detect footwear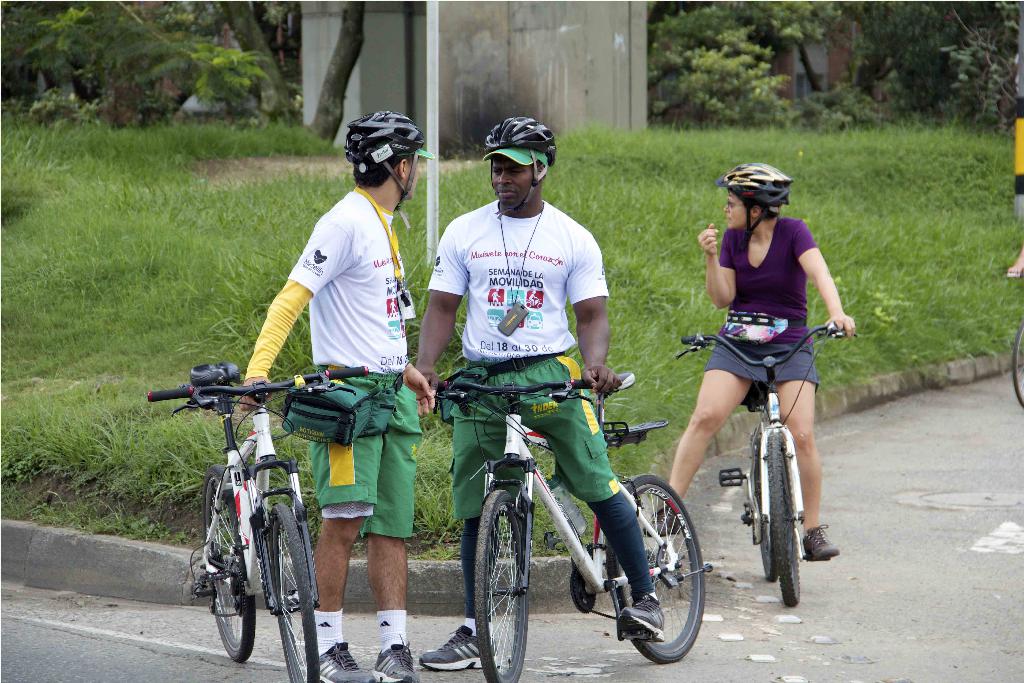
pyautogui.locateOnScreen(643, 501, 683, 532)
